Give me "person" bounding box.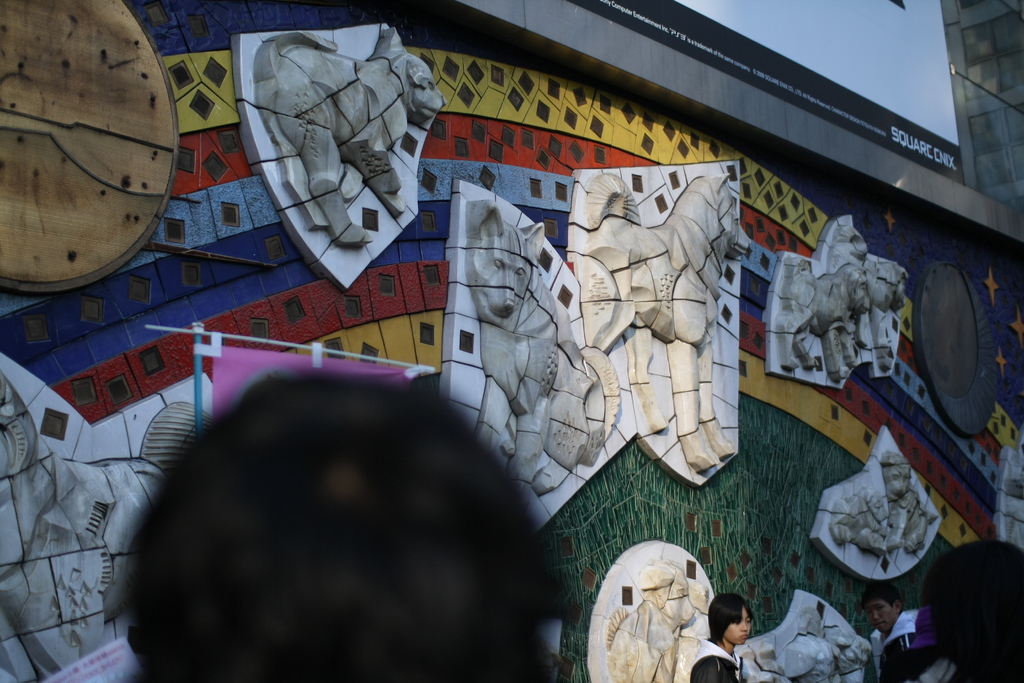
bbox(687, 593, 747, 682).
